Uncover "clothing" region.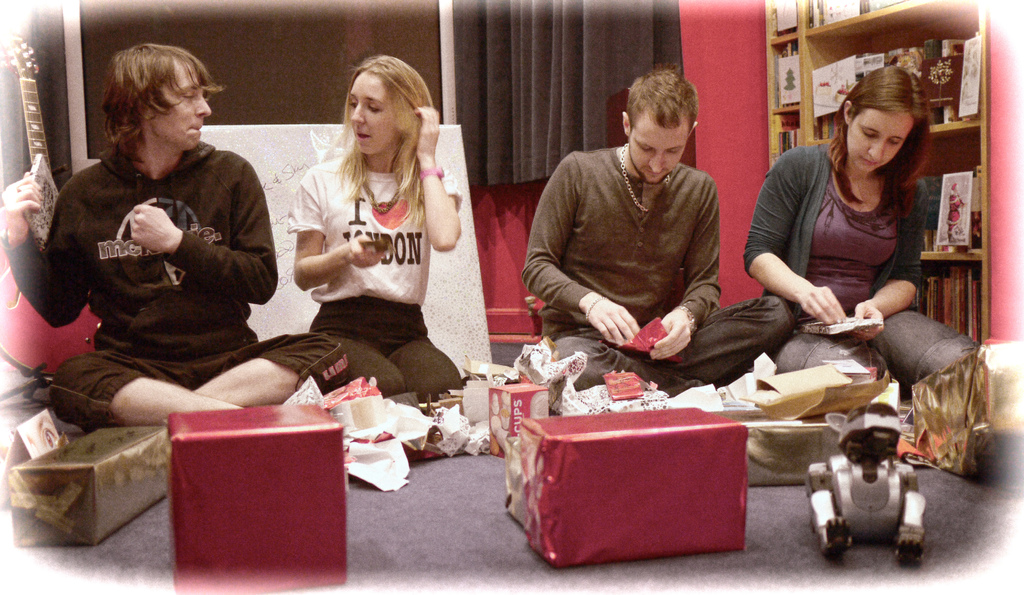
Uncovered: (744,137,975,373).
